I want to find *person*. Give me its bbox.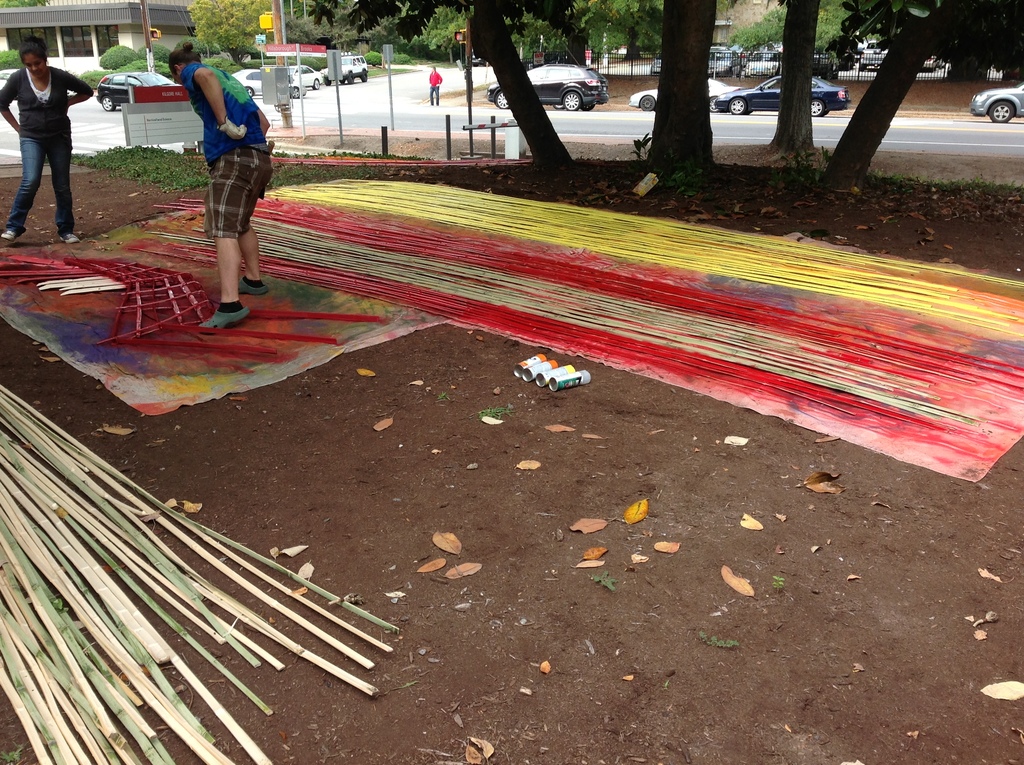
{"left": 0, "top": 36, "right": 96, "bottom": 248}.
